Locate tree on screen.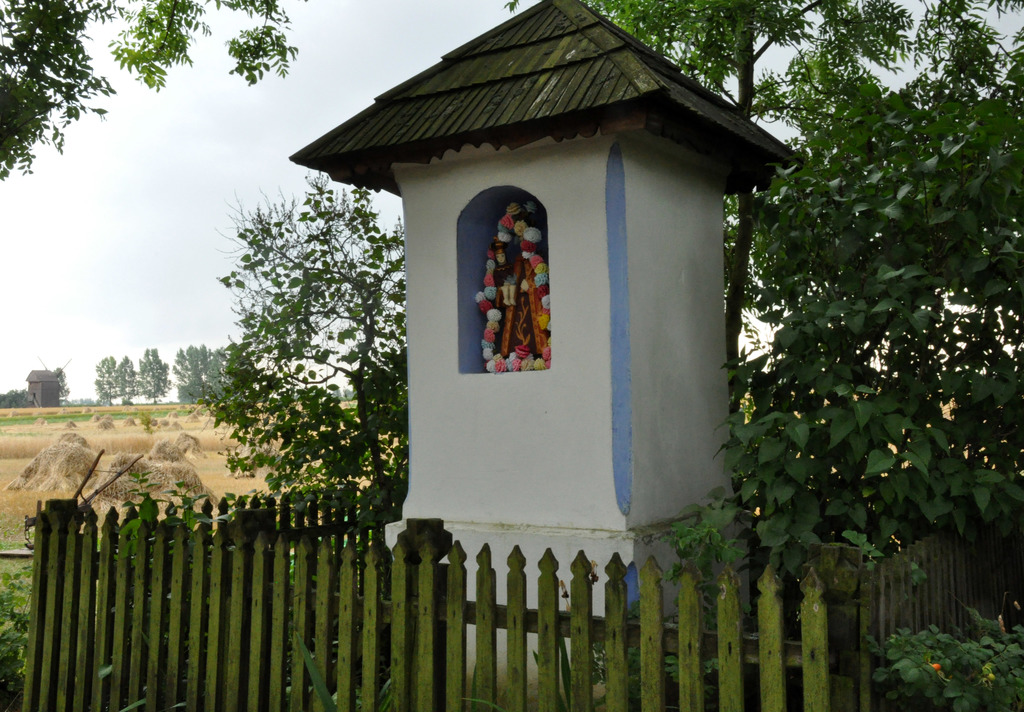
On screen at pyautogui.locateOnScreen(0, 0, 304, 177).
